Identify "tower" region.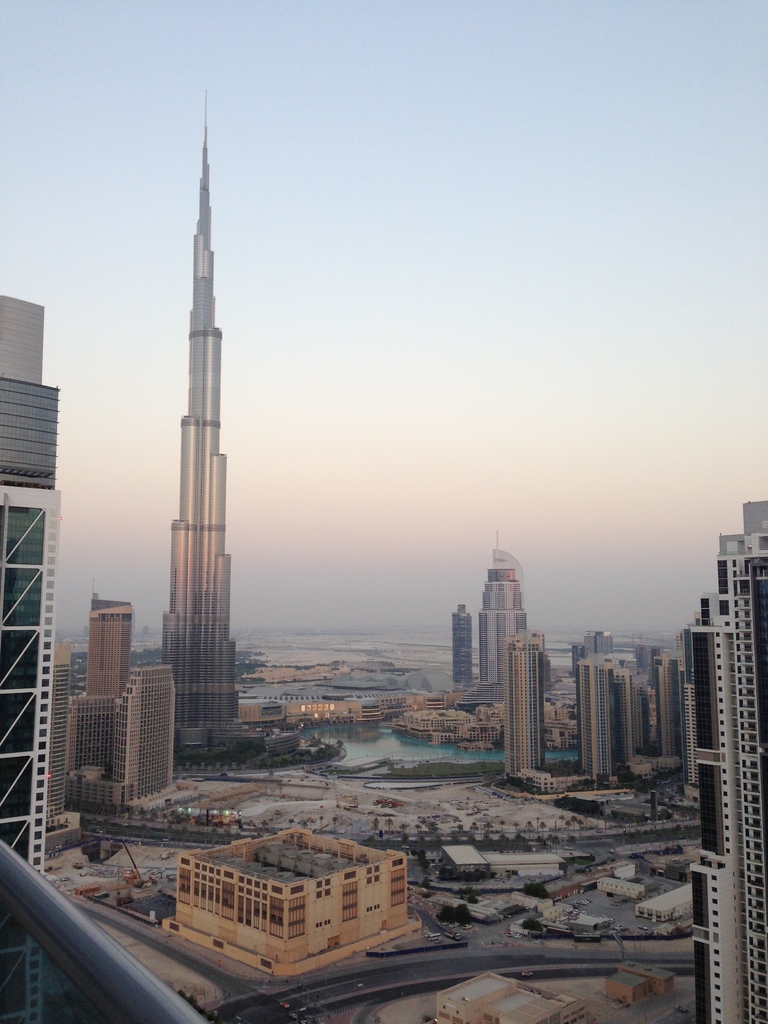
Region: x1=652 y1=640 x2=689 y2=757.
